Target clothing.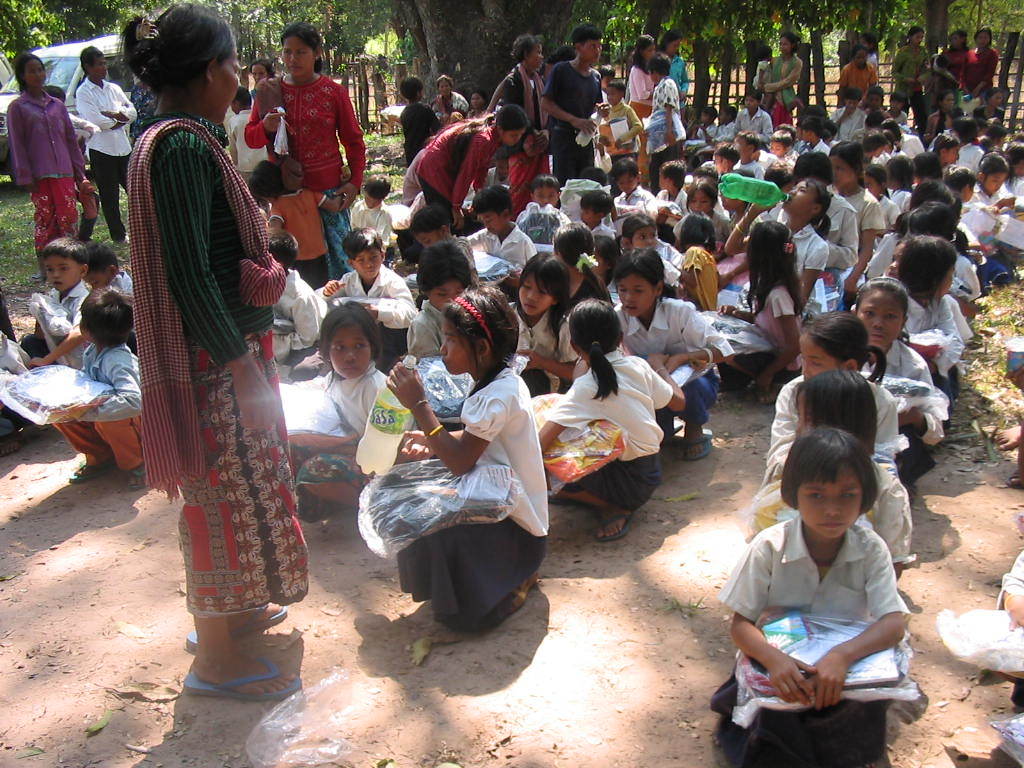
Target region: <region>629, 63, 655, 119</region>.
